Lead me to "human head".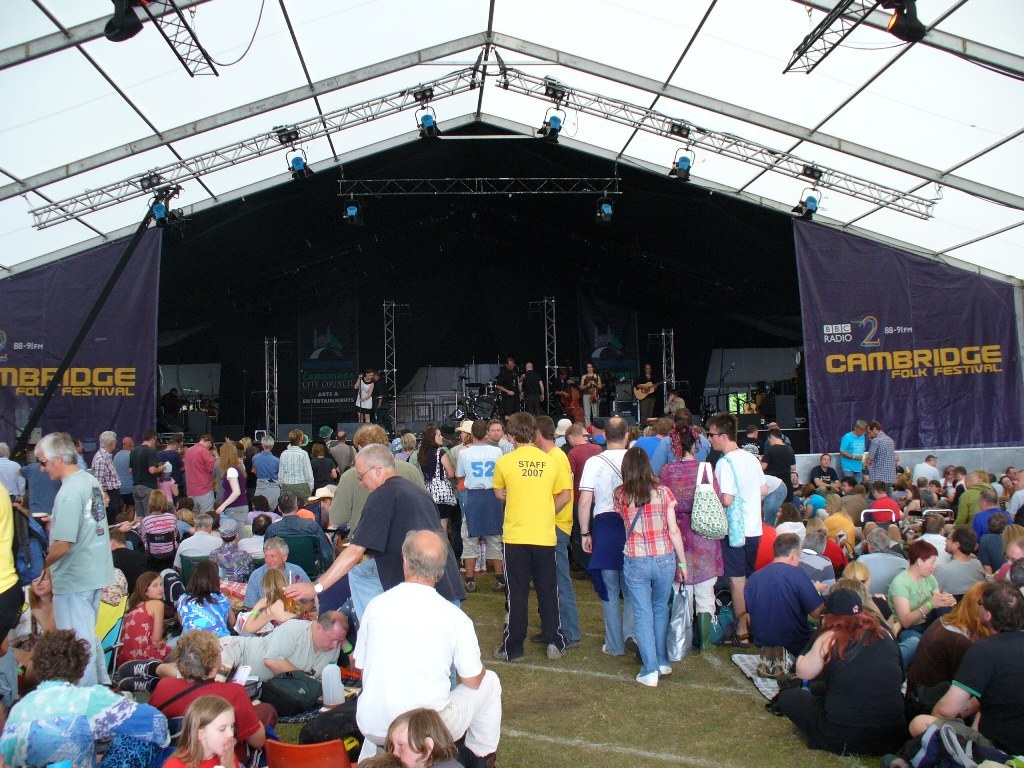
Lead to (x1=367, y1=372, x2=372, y2=381).
